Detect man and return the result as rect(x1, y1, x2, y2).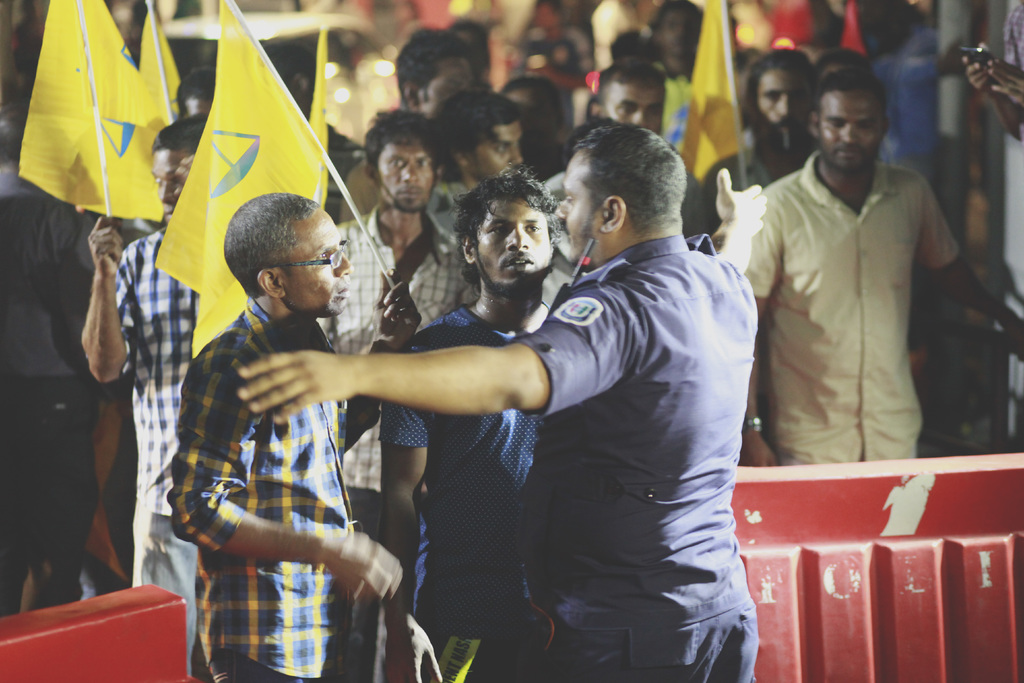
rect(144, 181, 426, 682).
